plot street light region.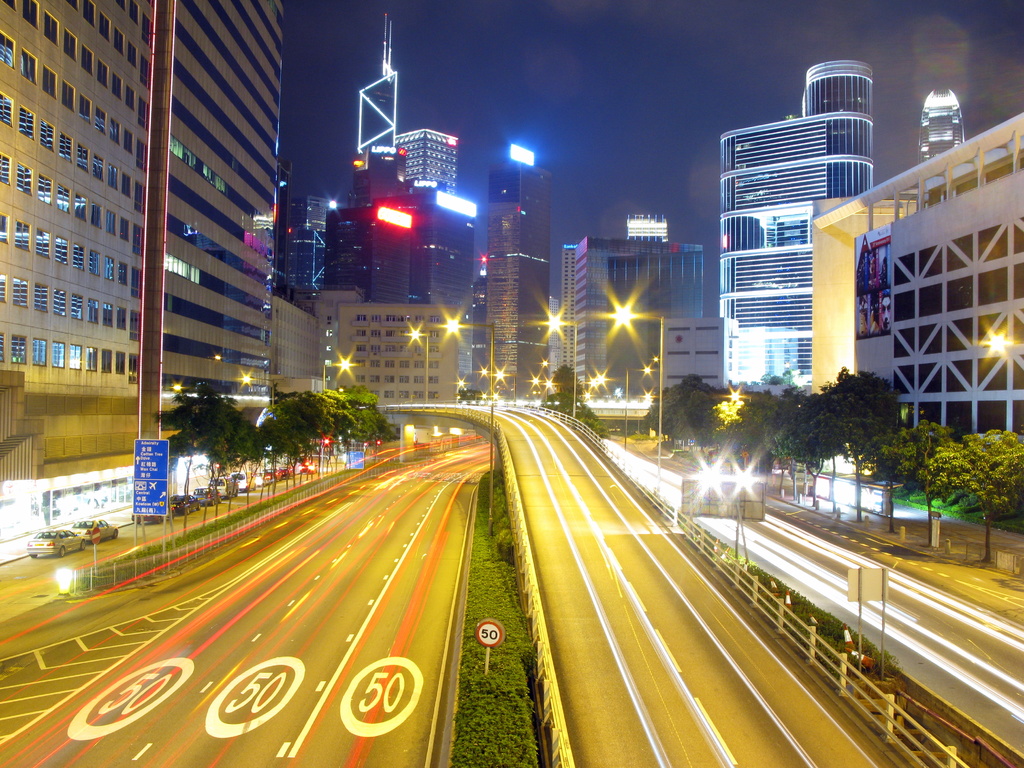
Plotted at 403:325:432:404.
